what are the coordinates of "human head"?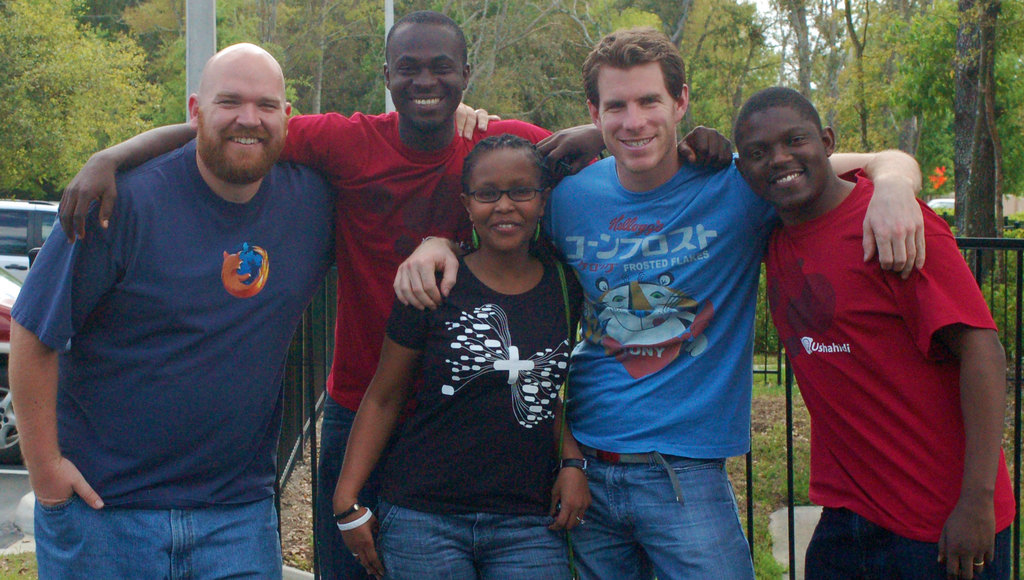
[578, 22, 691, 173].
